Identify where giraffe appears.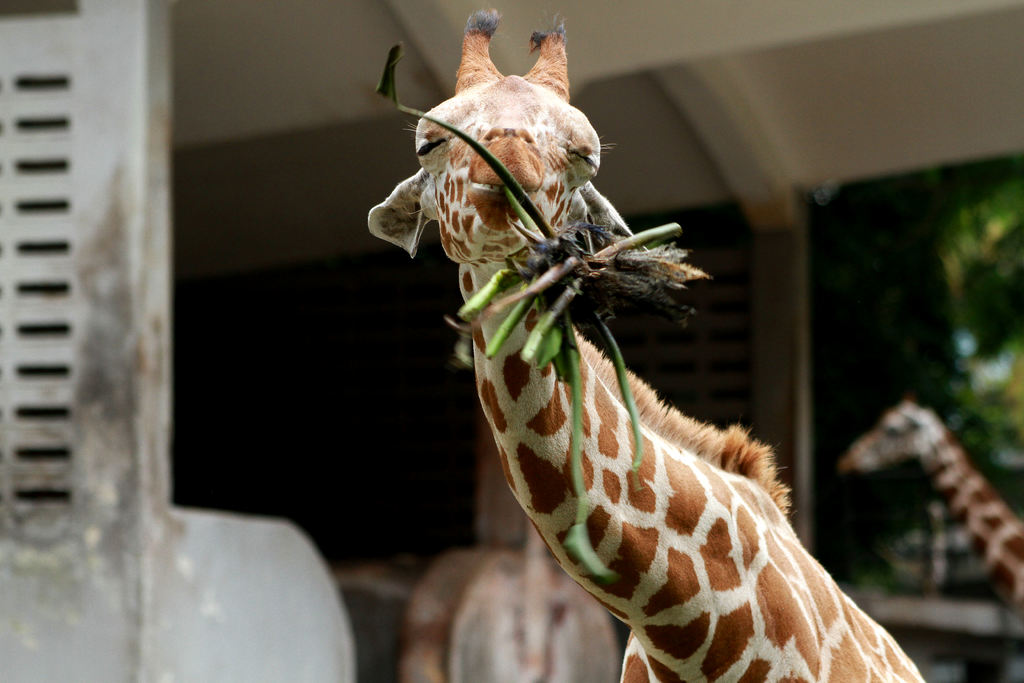
Appears at bbox=[840, 404, 1023, 618].
